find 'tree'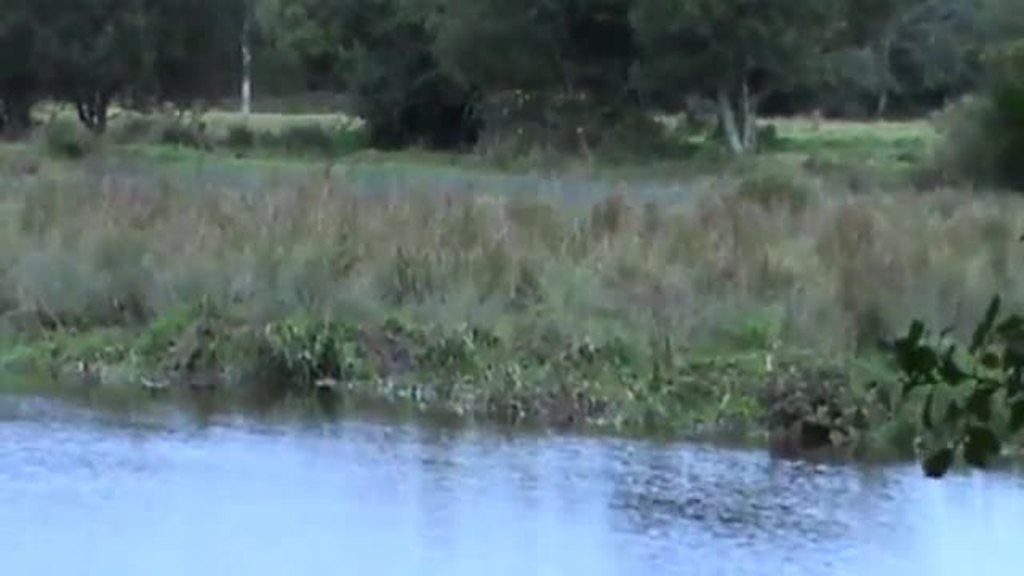
[851, 8, 914, 120]
